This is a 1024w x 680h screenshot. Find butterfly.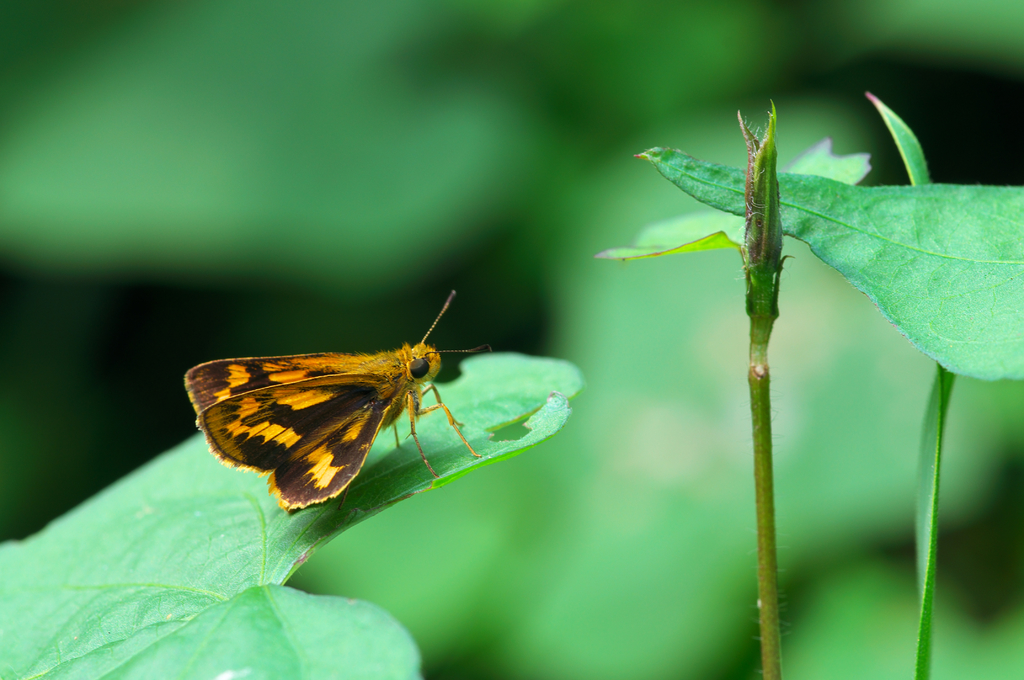
Bounding box: select_region(172, 282, 508, 508).
